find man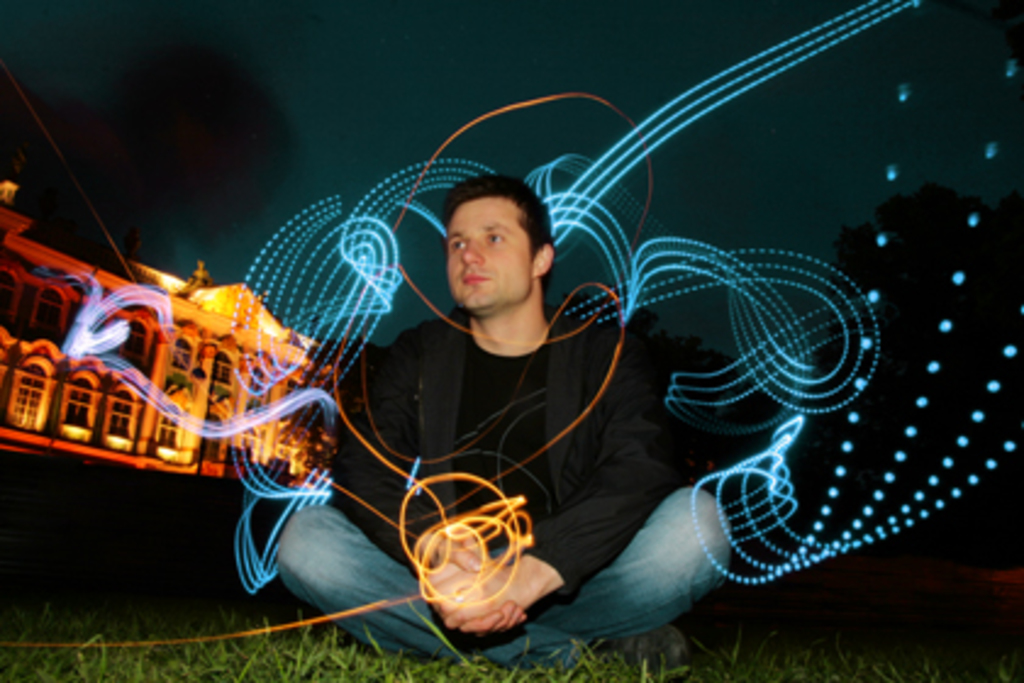
<region>271, 168, 739, 666</region>
